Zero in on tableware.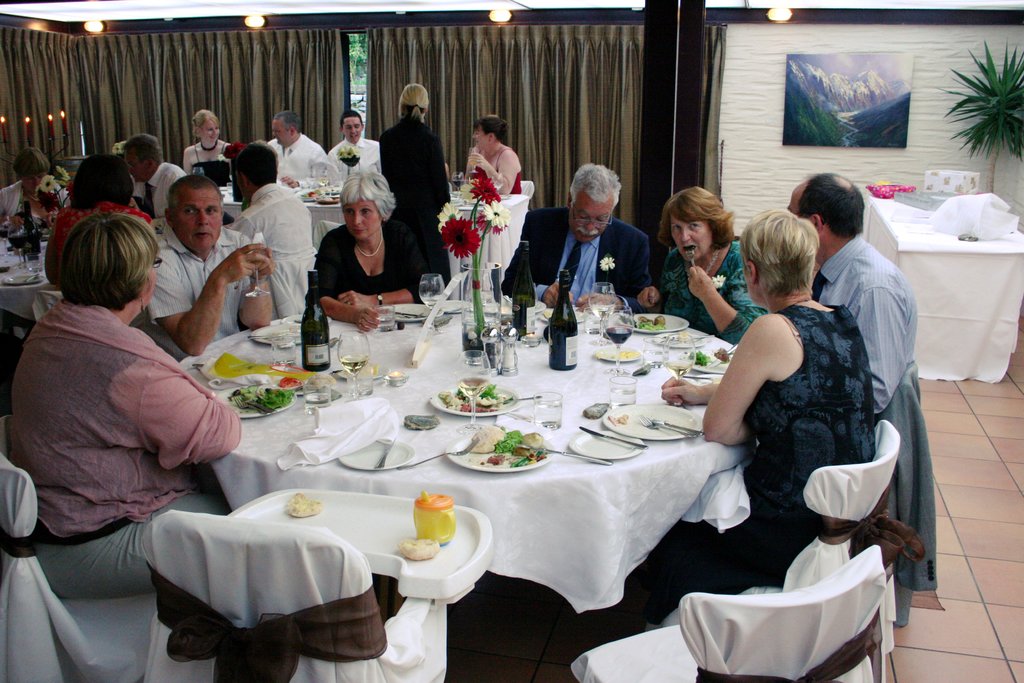
Zeroed in: detection(642, 334, 712, 343).
